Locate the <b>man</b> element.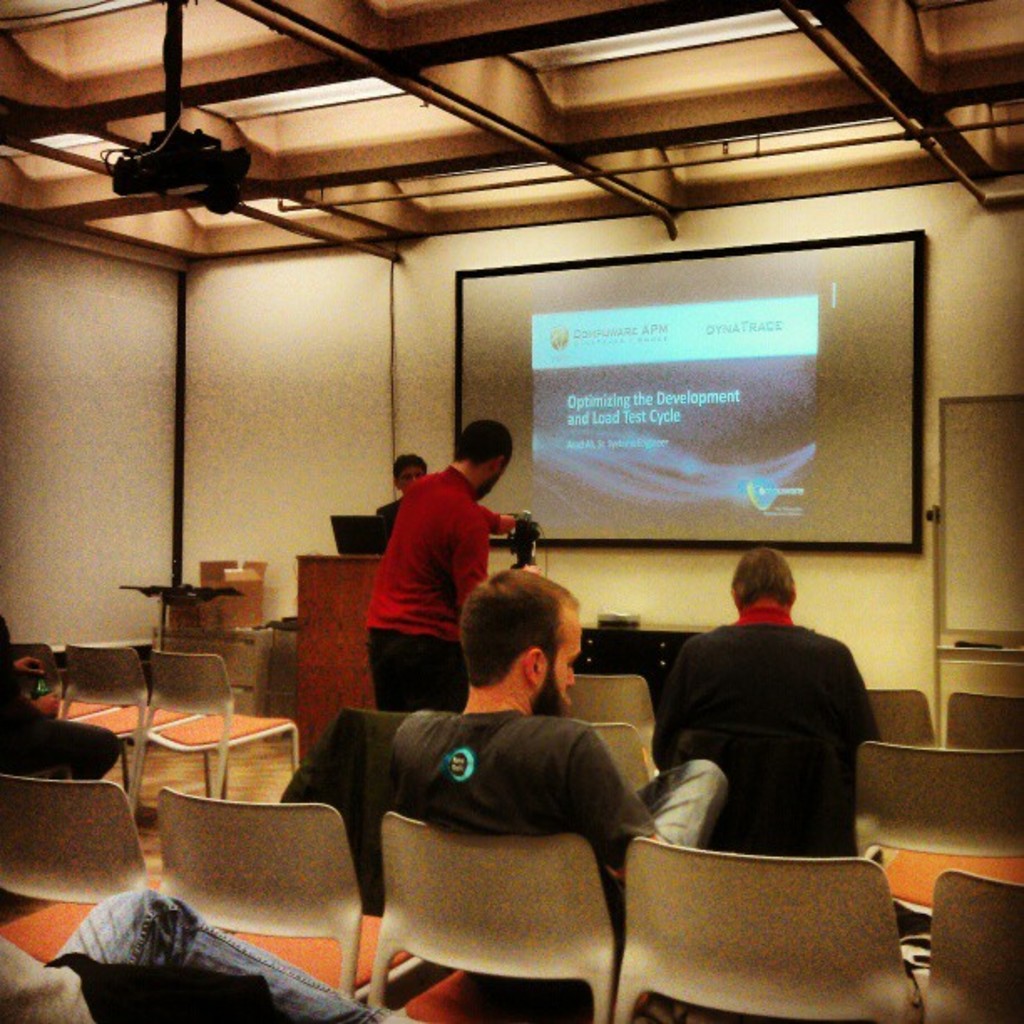
Element bbox: l=370, t=452, r=438, b=557.
